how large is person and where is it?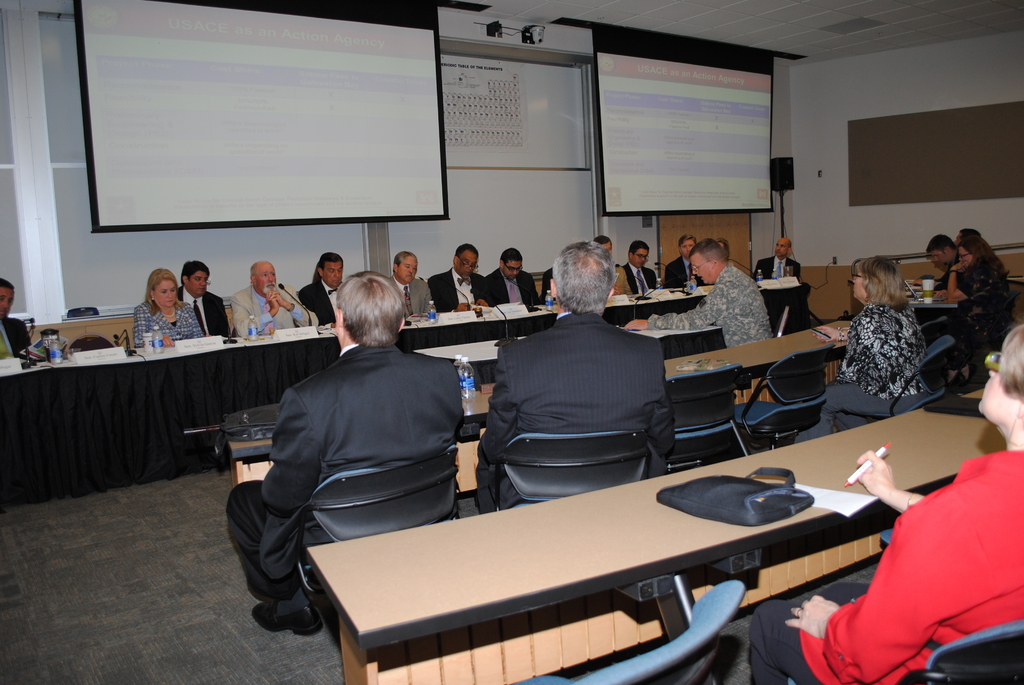
Bounding box: [171, 263, 228, 335].
